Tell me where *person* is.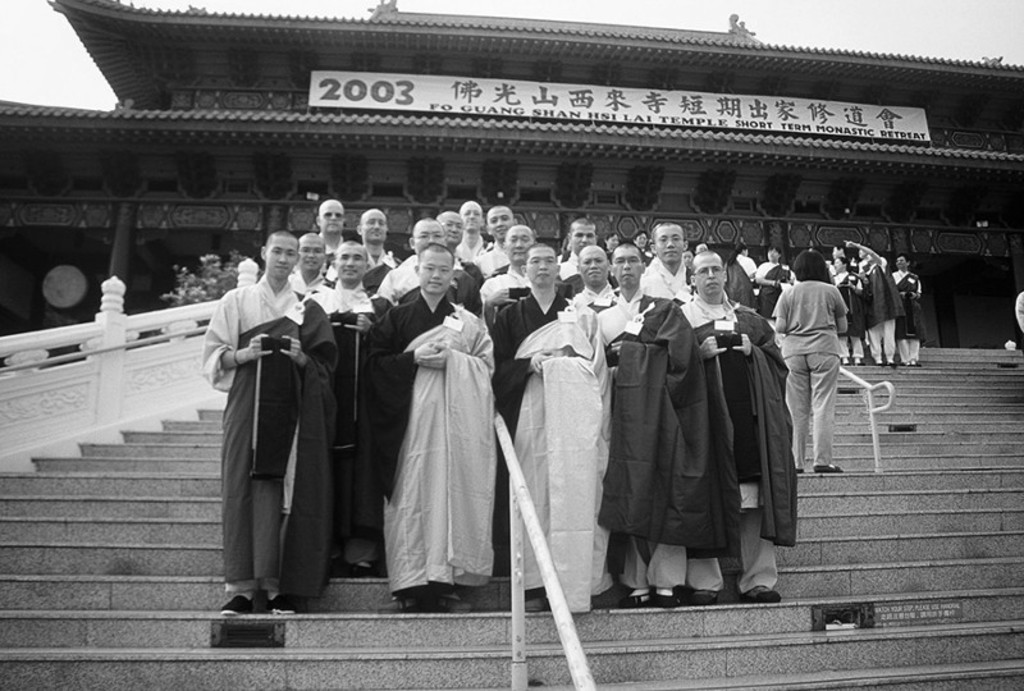
*person* is at [left=357, top=257, right=484, bottom=591].
